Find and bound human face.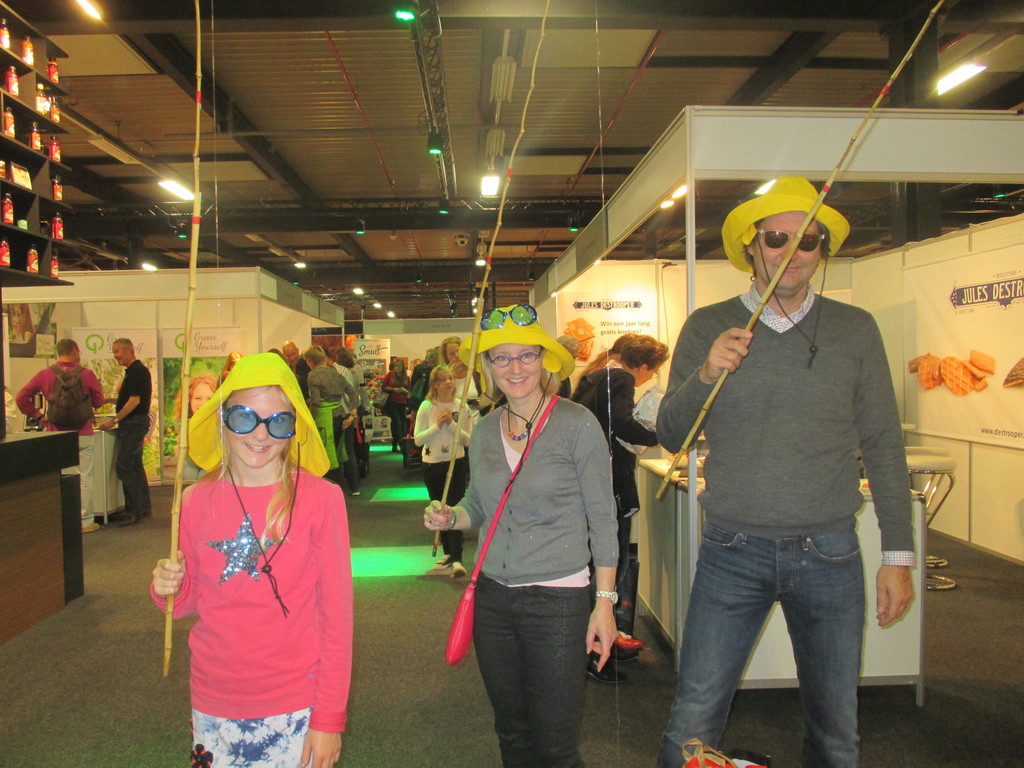
Bound: (left=193, top=386, right=212, bottom=413).
